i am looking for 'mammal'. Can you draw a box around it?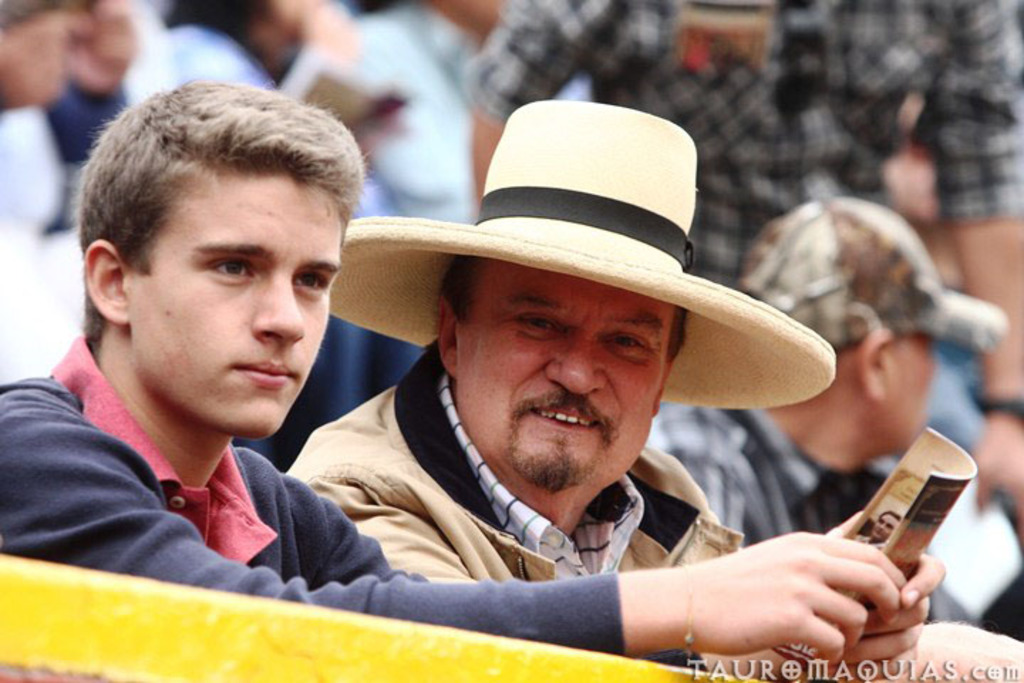
Sure, the bounding box is x1=644 y1=189 x2=1004 y2=633.
